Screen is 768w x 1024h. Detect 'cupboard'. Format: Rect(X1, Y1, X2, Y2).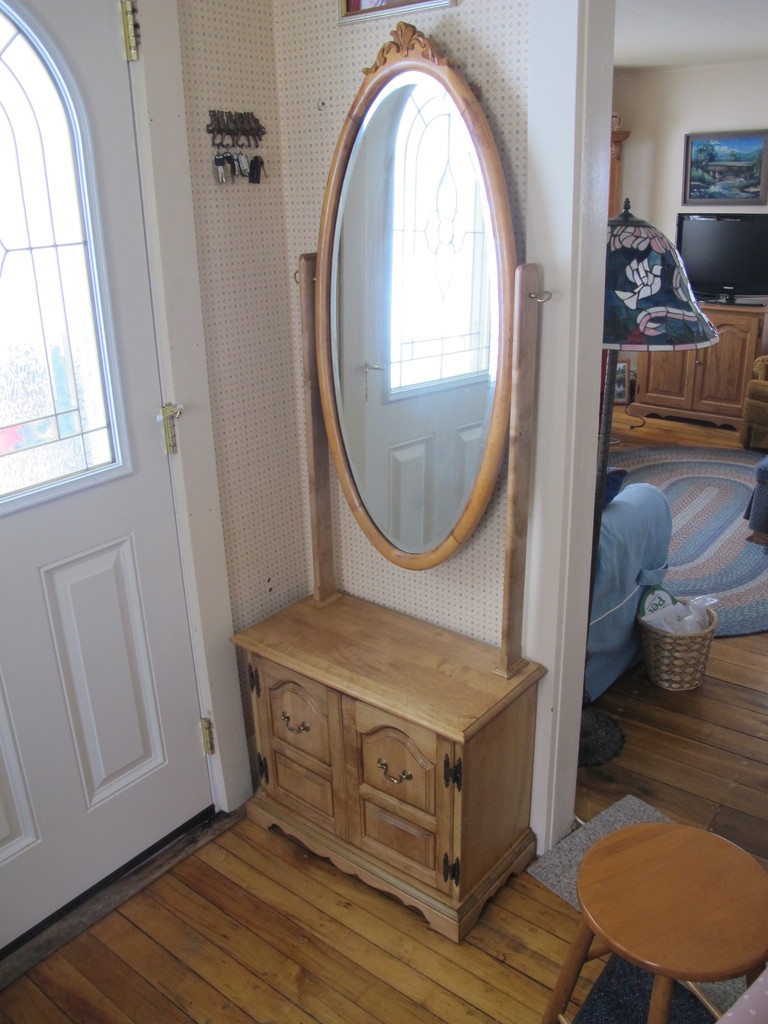
Rect(623, 297, 767, 440).
